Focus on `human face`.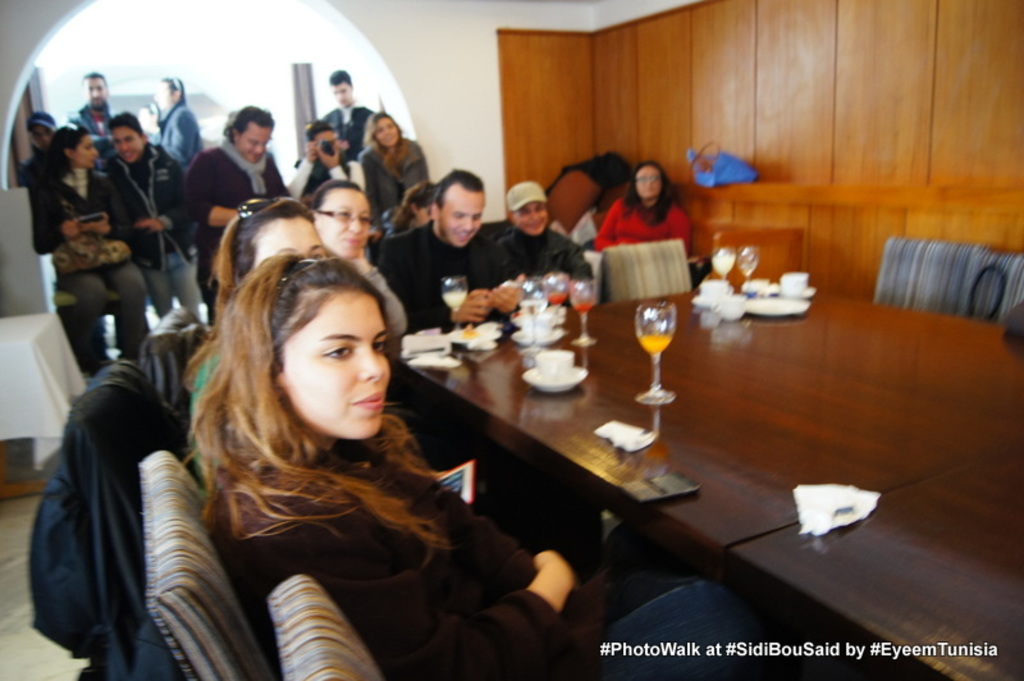
Focused at (515, 201, 554, 239).
